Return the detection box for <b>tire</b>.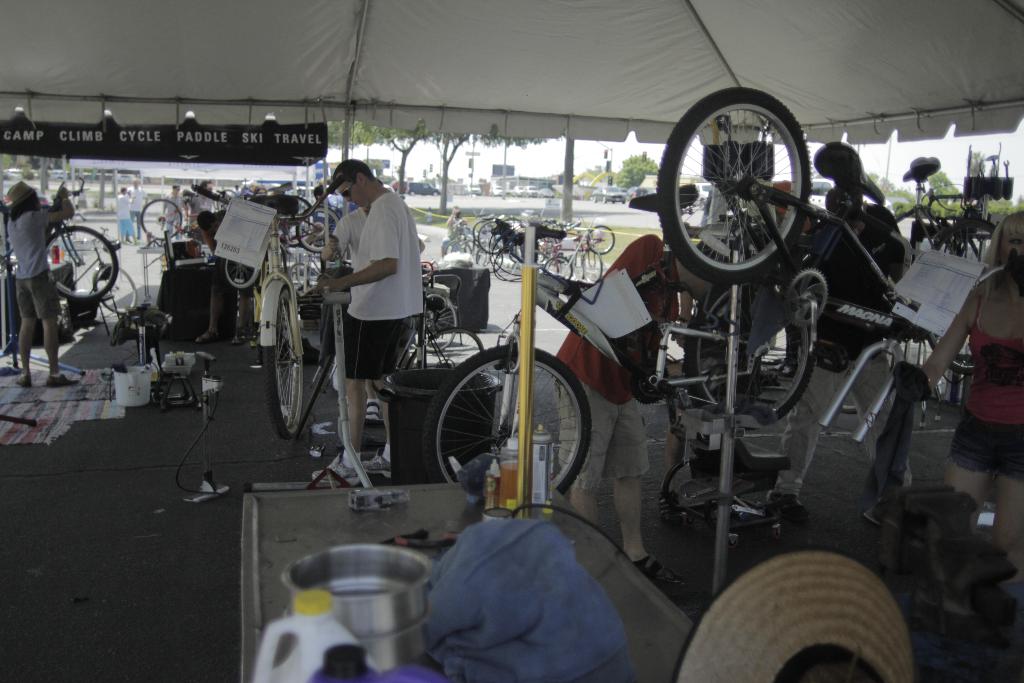
bbox(546, 257, 573, 282).
